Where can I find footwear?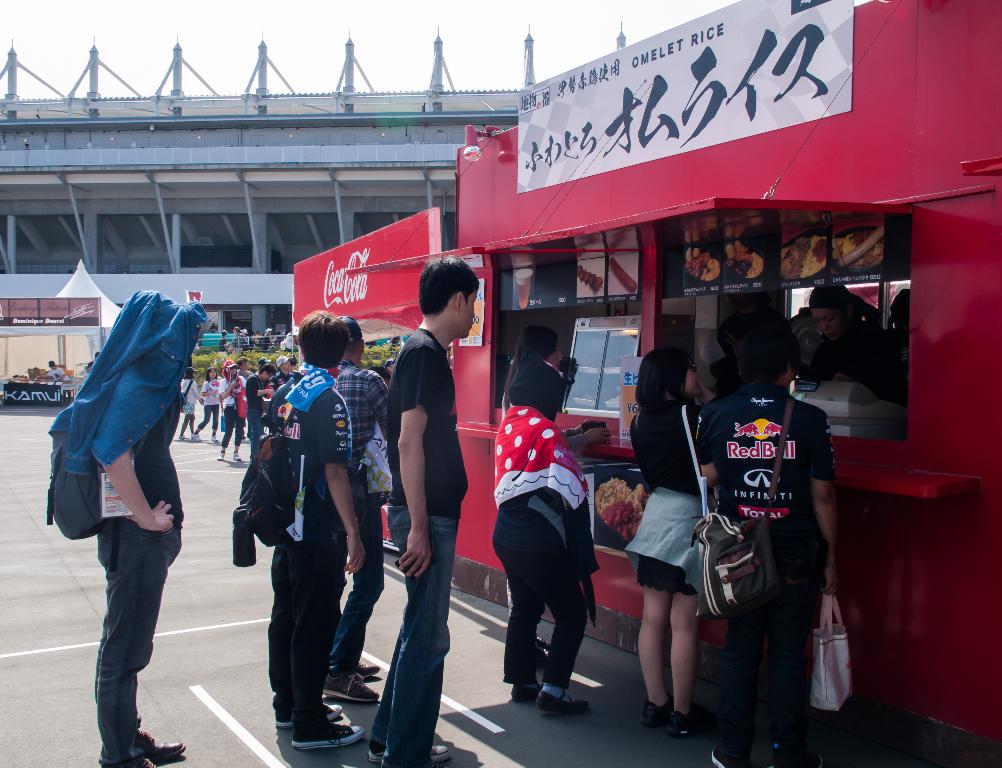
You can find it at BBox(530, 682, 593, 722).
